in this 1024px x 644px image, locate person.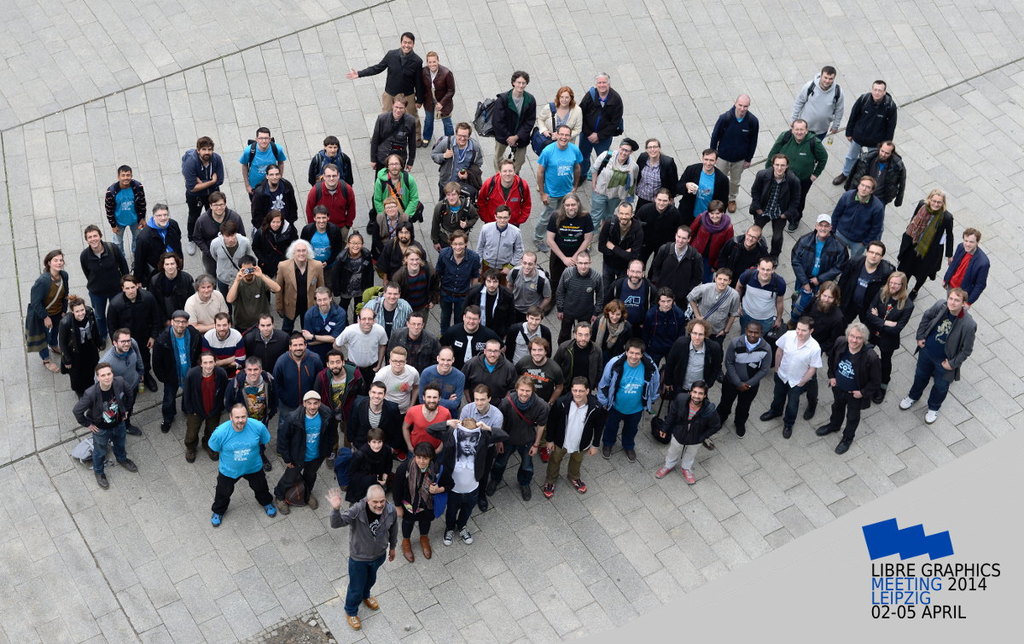
Bounding box: {"left": 94, "top": 327, "right": 147, "bottom": 437}.
